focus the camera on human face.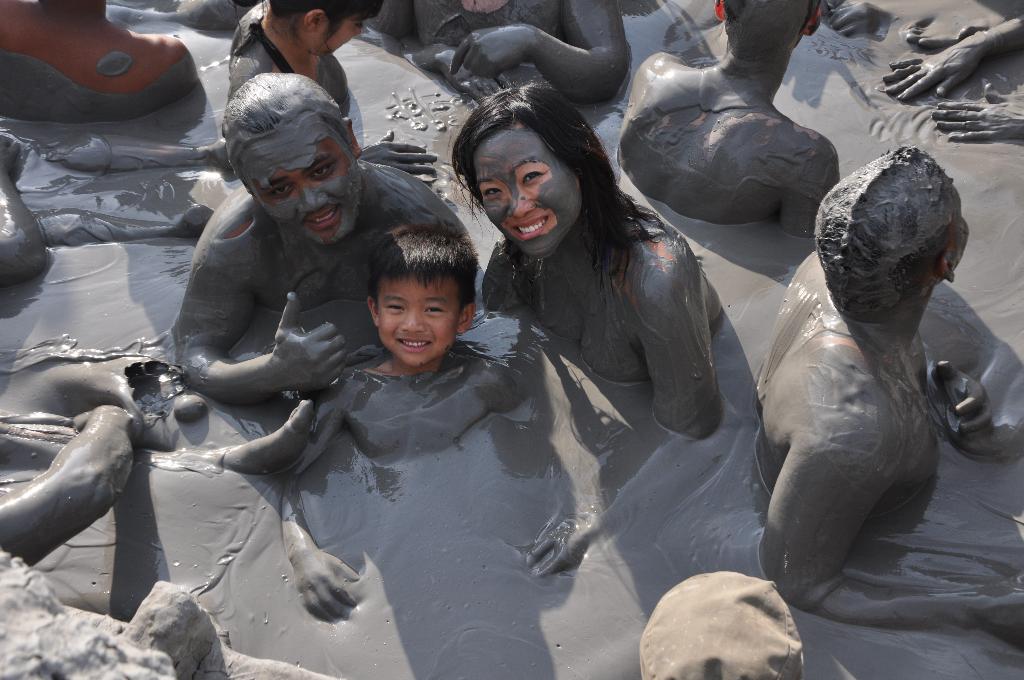
Focus region: (308,17,366,63).
